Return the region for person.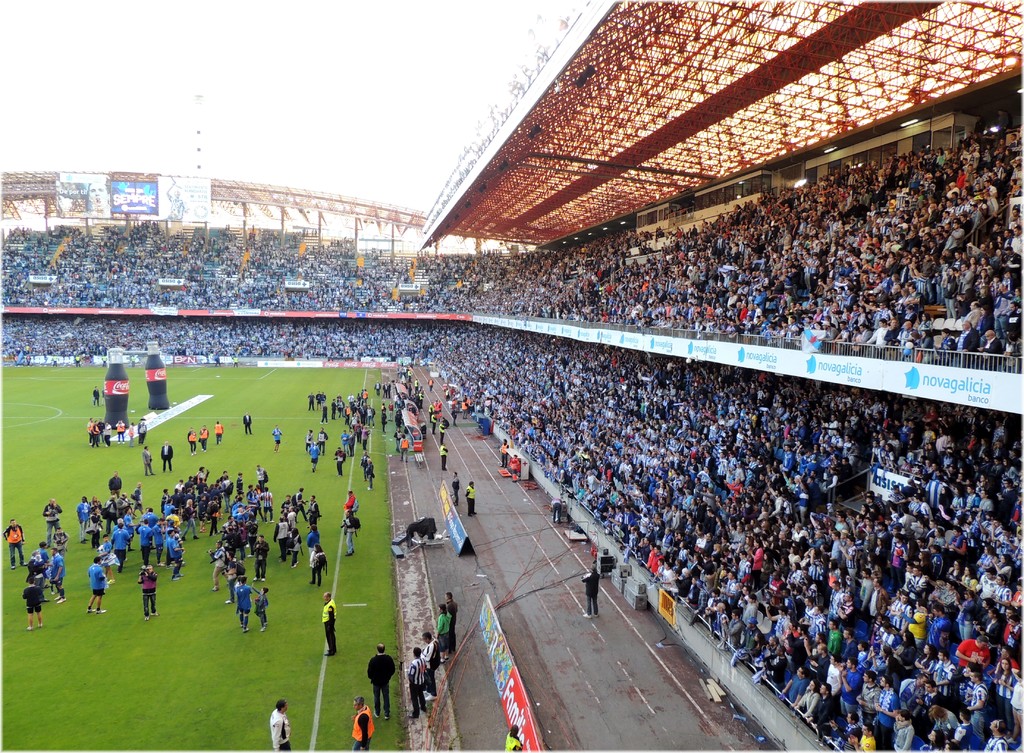
bbox(346, 487, 355, 513).
